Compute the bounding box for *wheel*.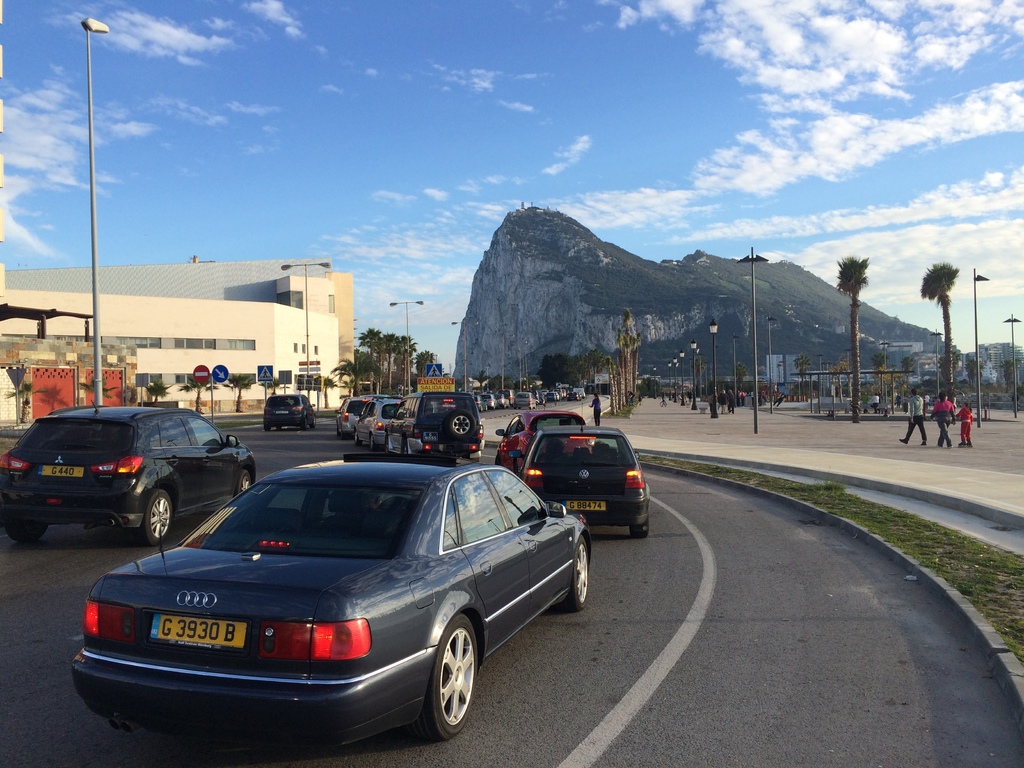
[568,536,589,611].
